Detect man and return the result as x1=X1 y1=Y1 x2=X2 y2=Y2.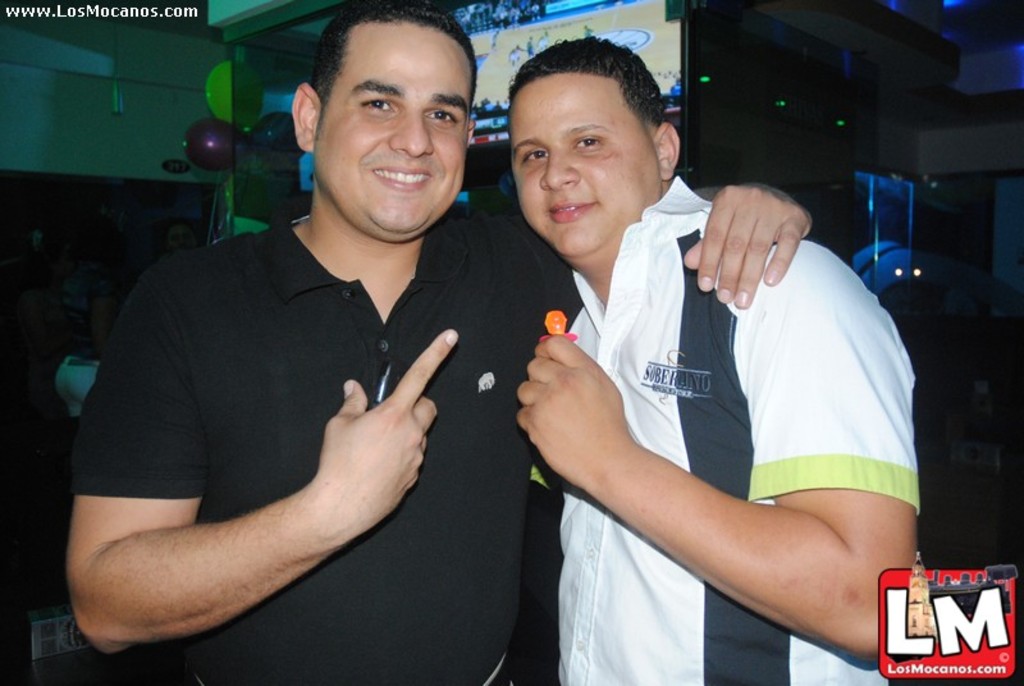
x1=515 y1=36 x2=924 y2=685.
